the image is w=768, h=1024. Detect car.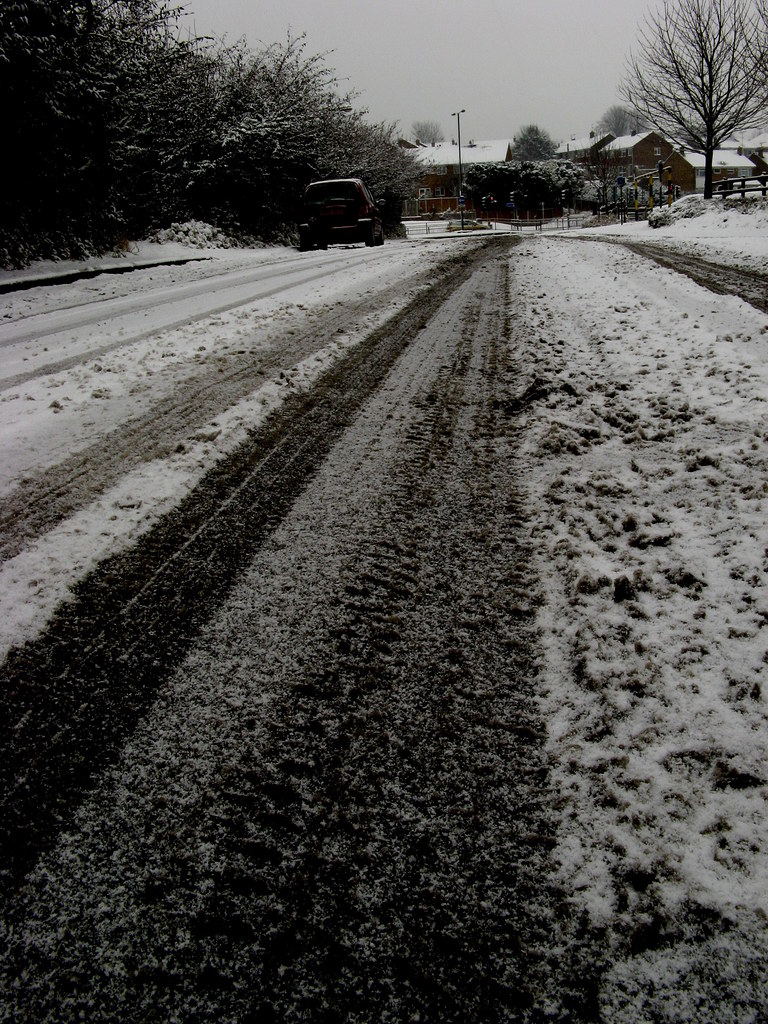
Detection: (left=443, top=218, right=489, bottom=232).
